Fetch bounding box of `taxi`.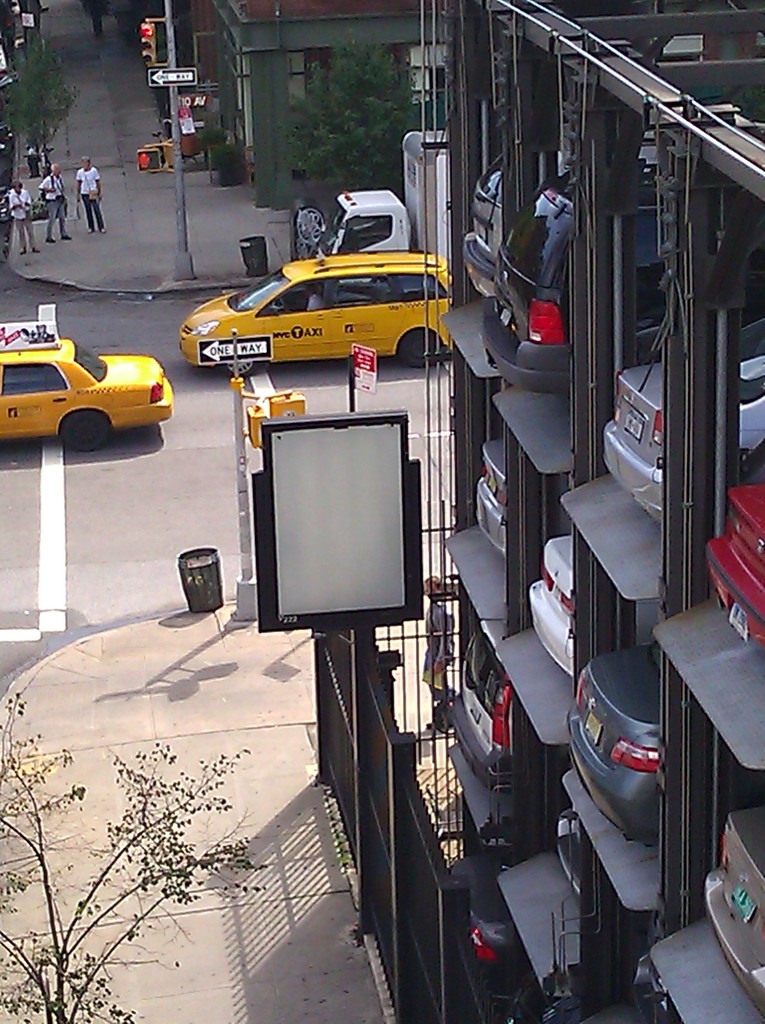
Bbox: [left=184, top=218, right=477, bottom=376].
